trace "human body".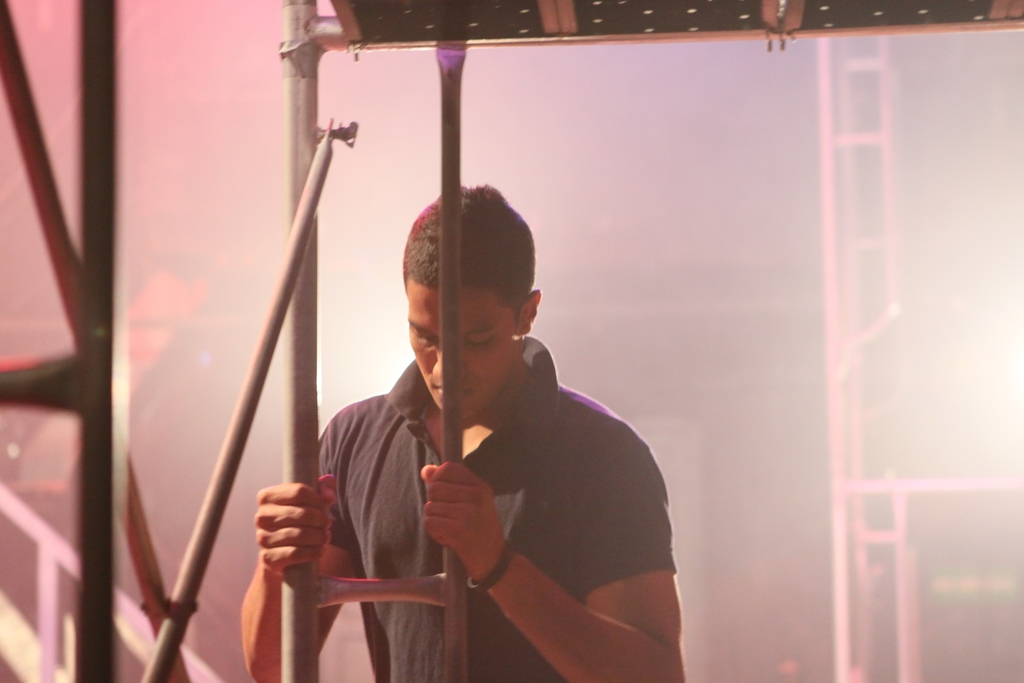
Traced to <box>260,185,691,681</box>.
